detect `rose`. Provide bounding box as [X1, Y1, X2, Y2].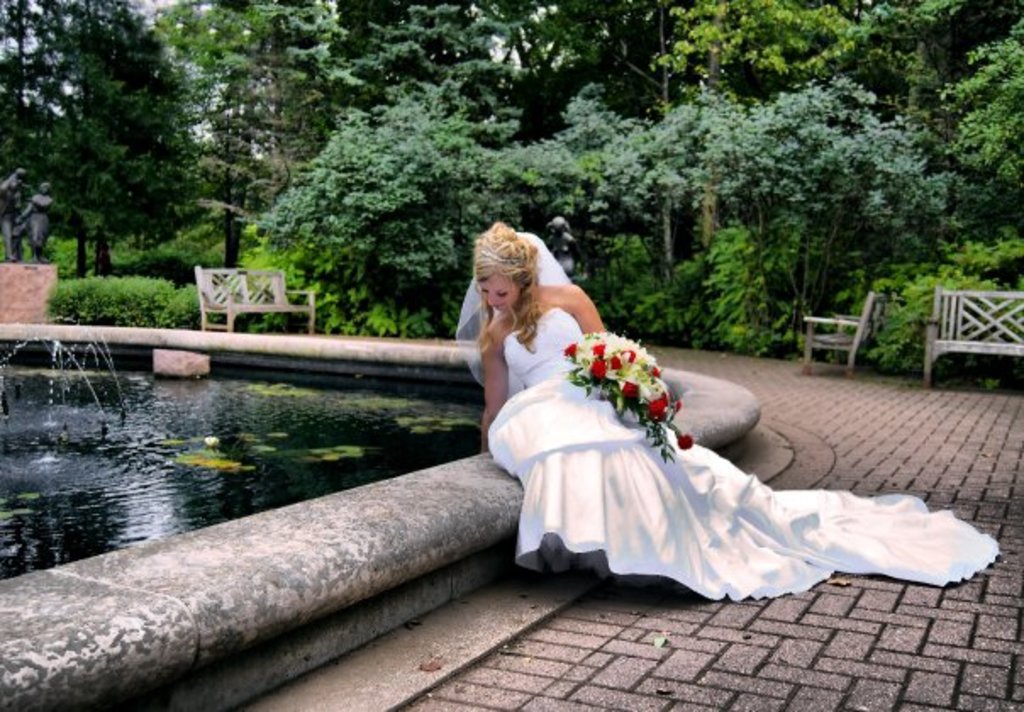
[565, 339, 578, 359].
